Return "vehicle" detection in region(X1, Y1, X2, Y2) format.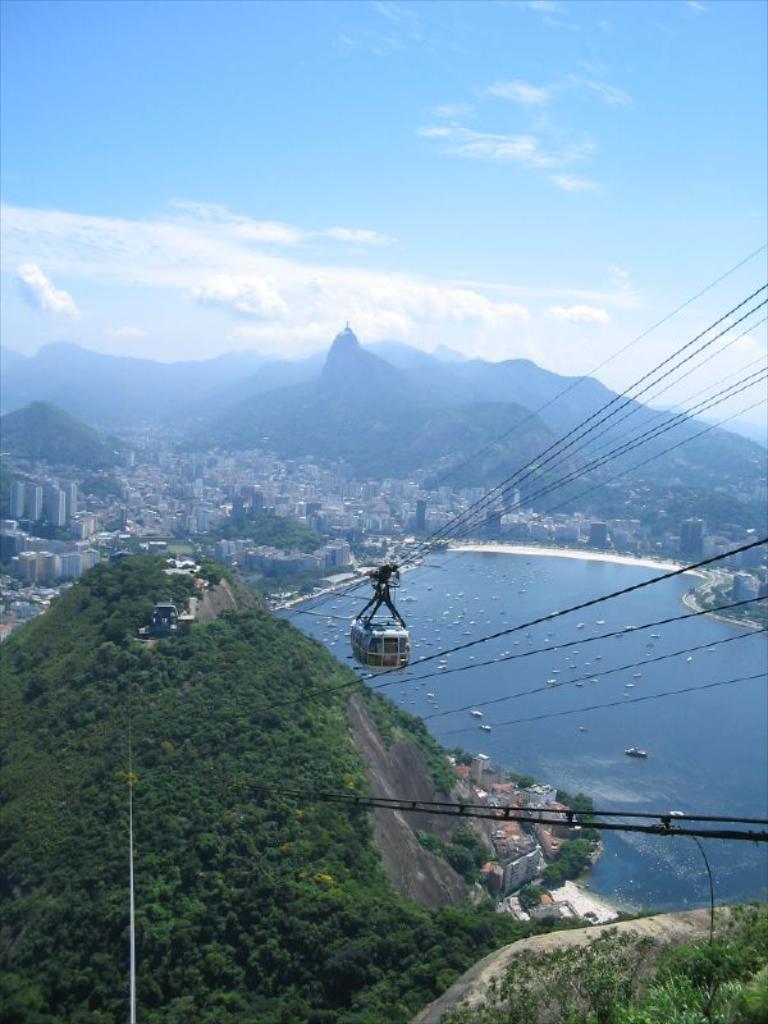
region(353, 567, 407, 663).
